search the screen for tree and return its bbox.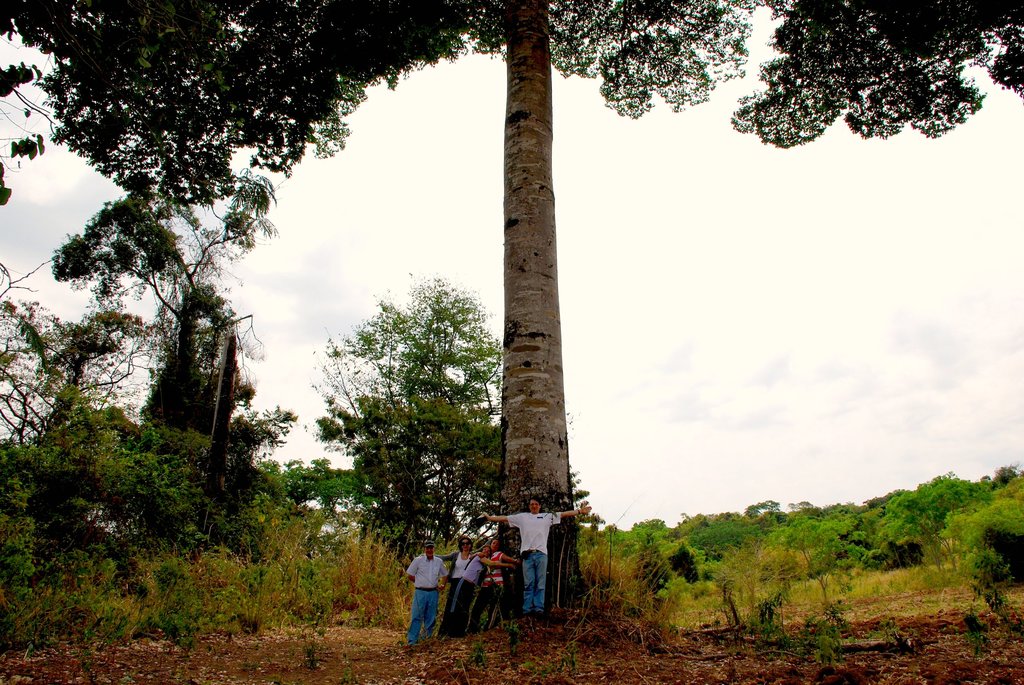
Found: <region>263, 463, 308, 558</region>.
